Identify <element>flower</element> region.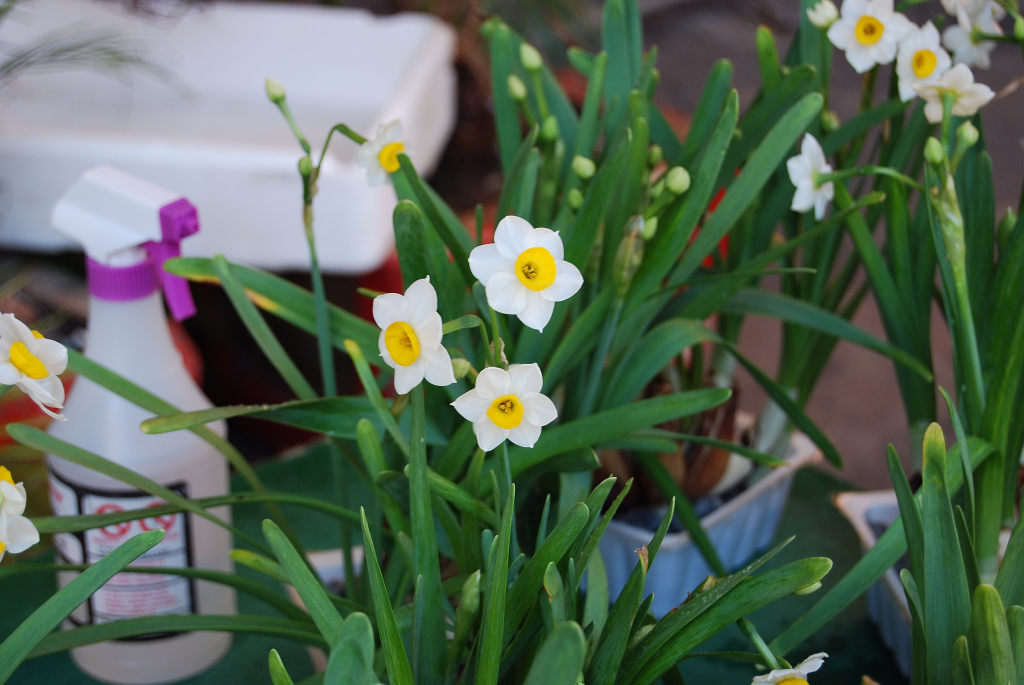
Region: crop(895, 12, 945, 103).
